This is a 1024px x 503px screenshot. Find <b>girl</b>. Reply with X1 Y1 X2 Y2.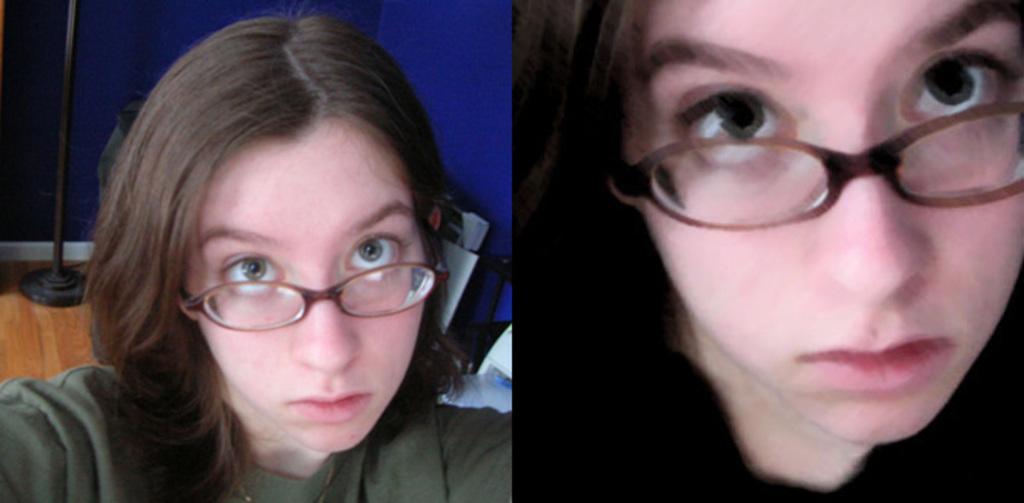
515 0 1022 501.
